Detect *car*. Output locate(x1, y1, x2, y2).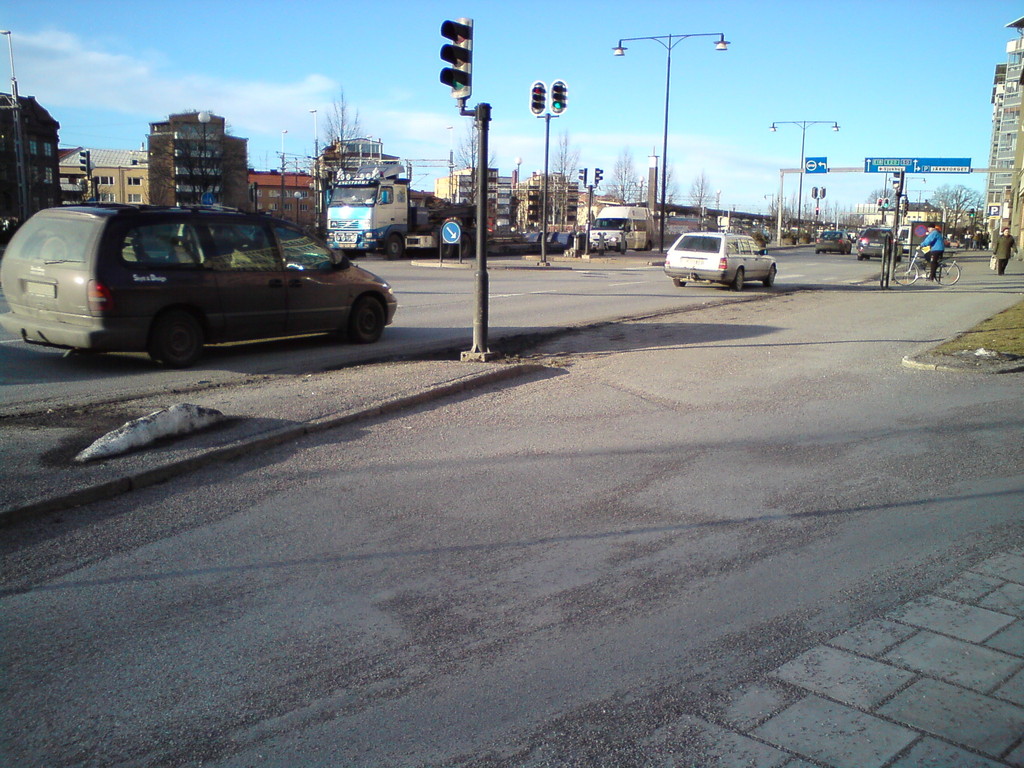
locate(858, 229, 902, 260).
